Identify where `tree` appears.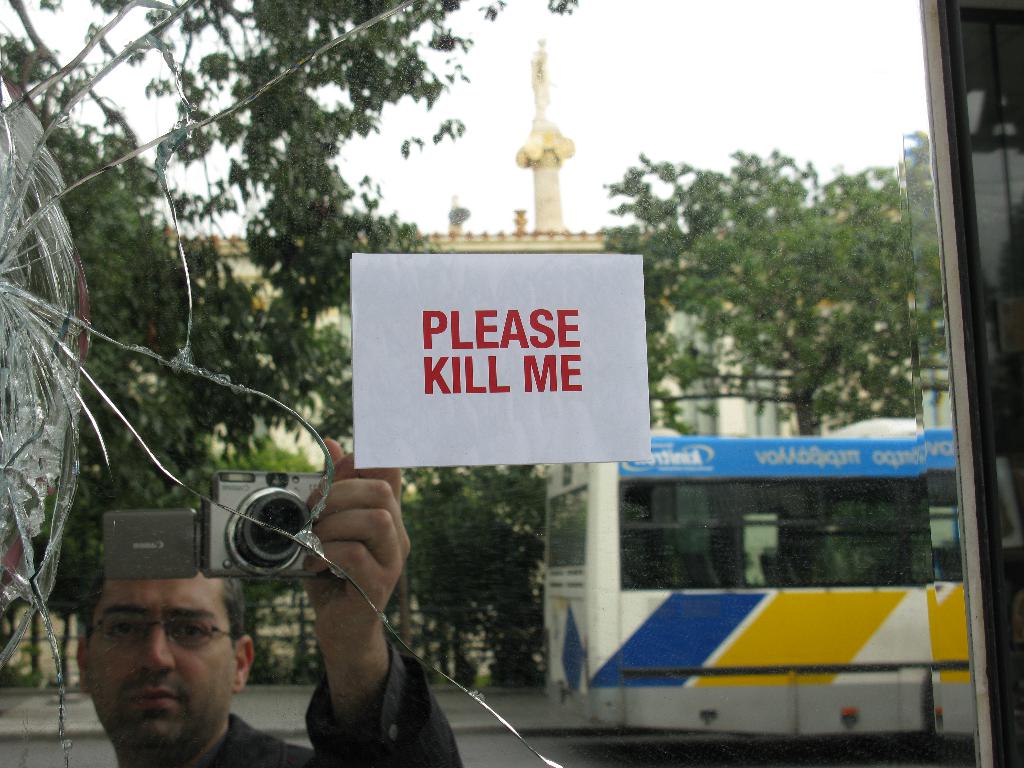
Appears at (0,0,445,475).
